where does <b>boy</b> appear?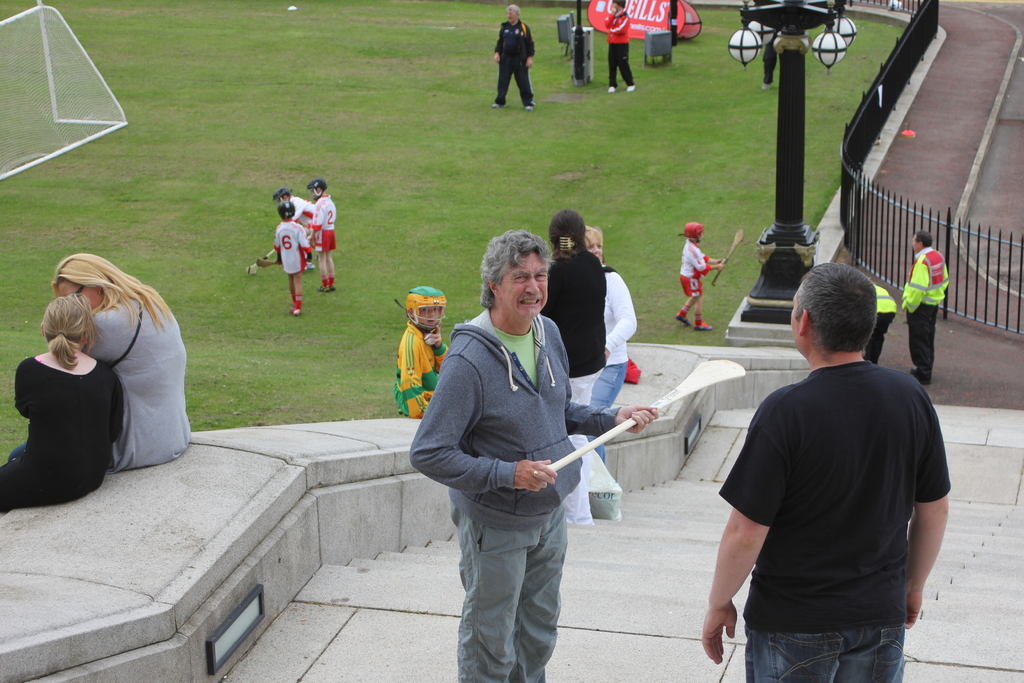
Appears at rect(307, 179, 337, 293).
